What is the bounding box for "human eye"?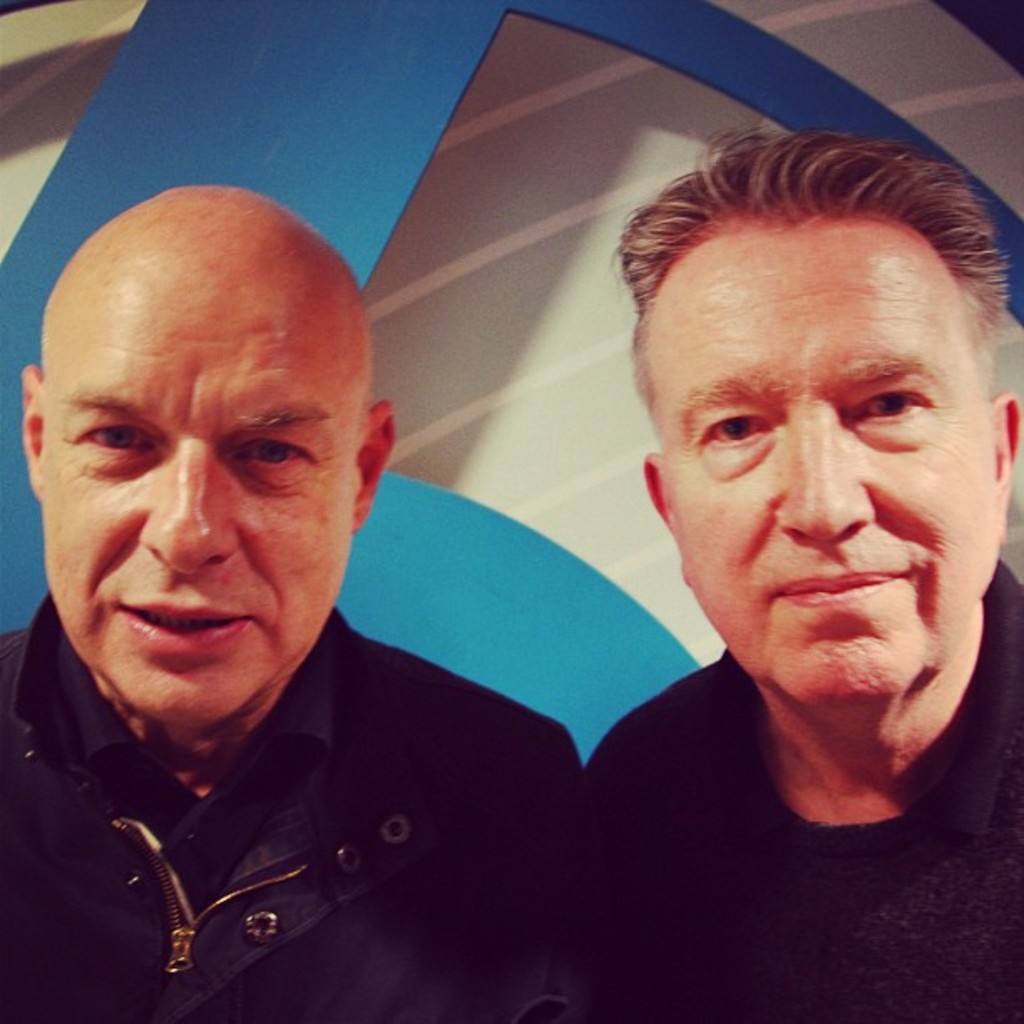
{"left": 688, "top": 402, "right": 785, "bottom": 460}.
